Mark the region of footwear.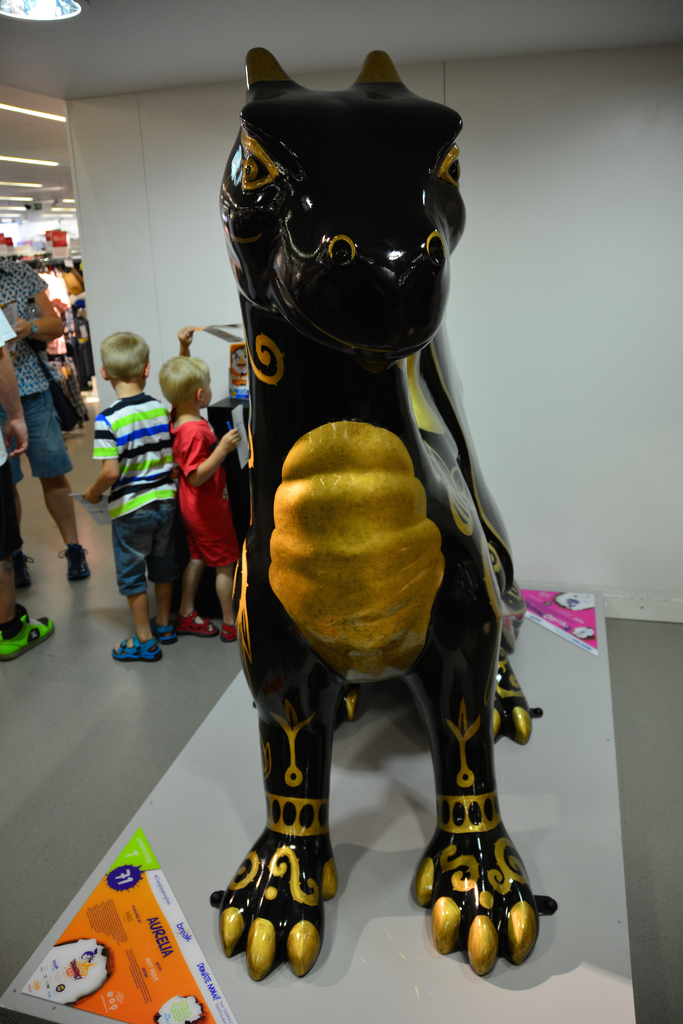
Region: select_region(148, 616, 183, 646).
